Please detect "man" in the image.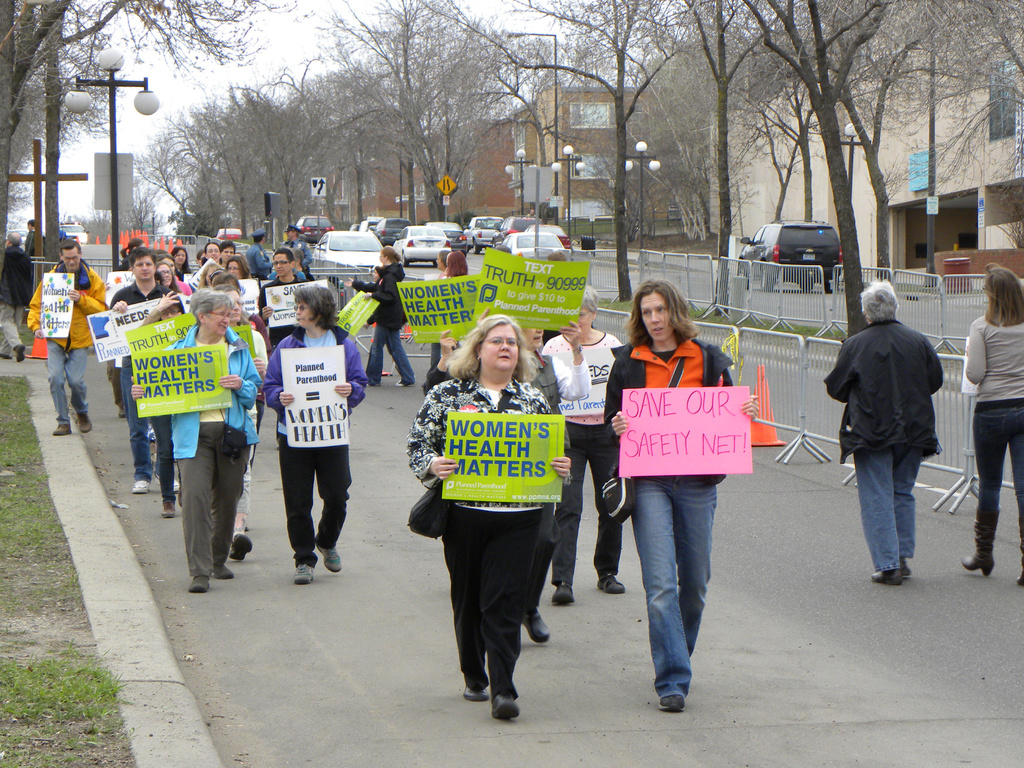
257 247 310 452.
